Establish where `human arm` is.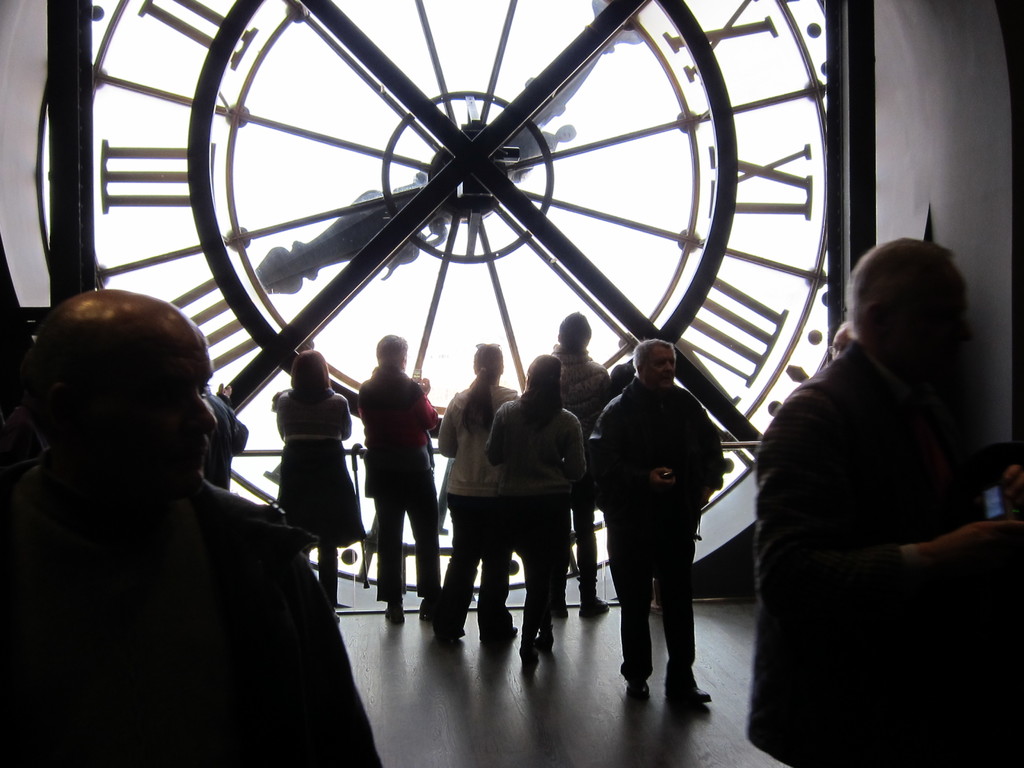
Established at 648/464/677/491.
